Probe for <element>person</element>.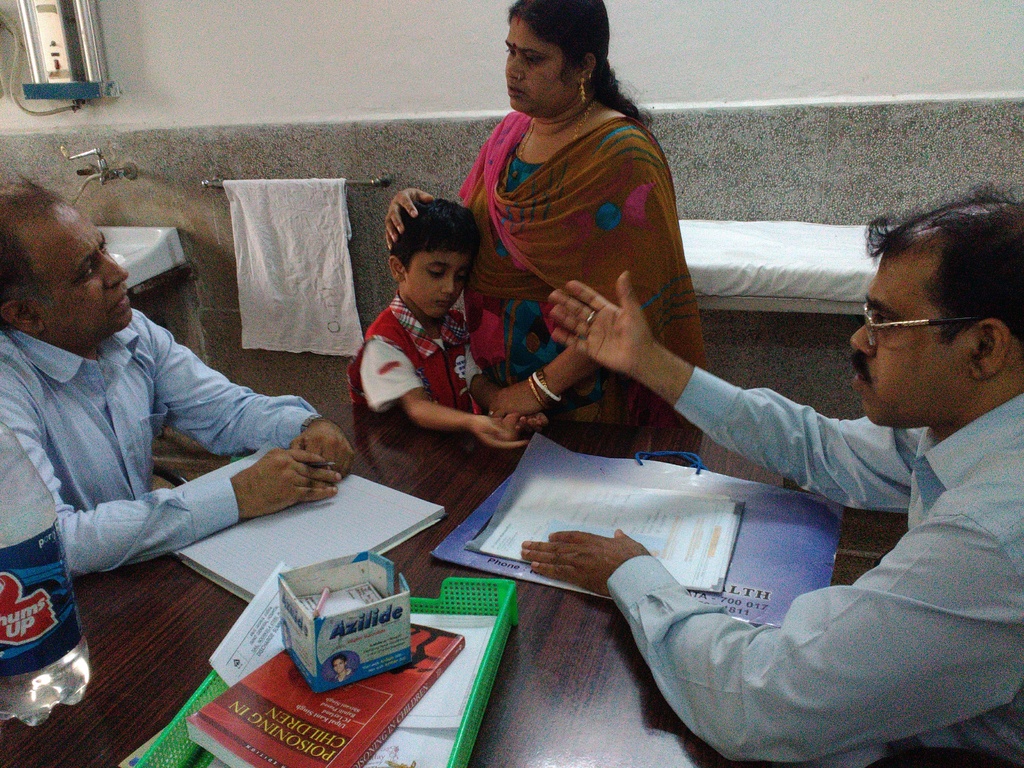
Probe result: (0, 168, 359, 580).
